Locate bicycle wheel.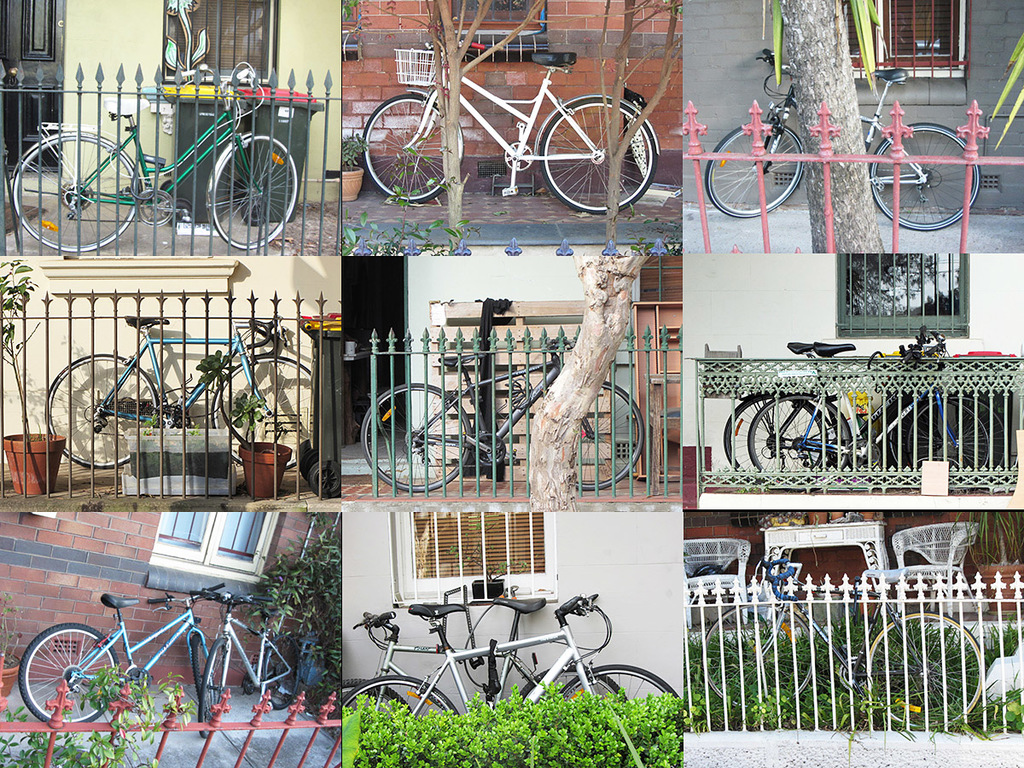
Bounding box: box(360, 381, 468, 493).
